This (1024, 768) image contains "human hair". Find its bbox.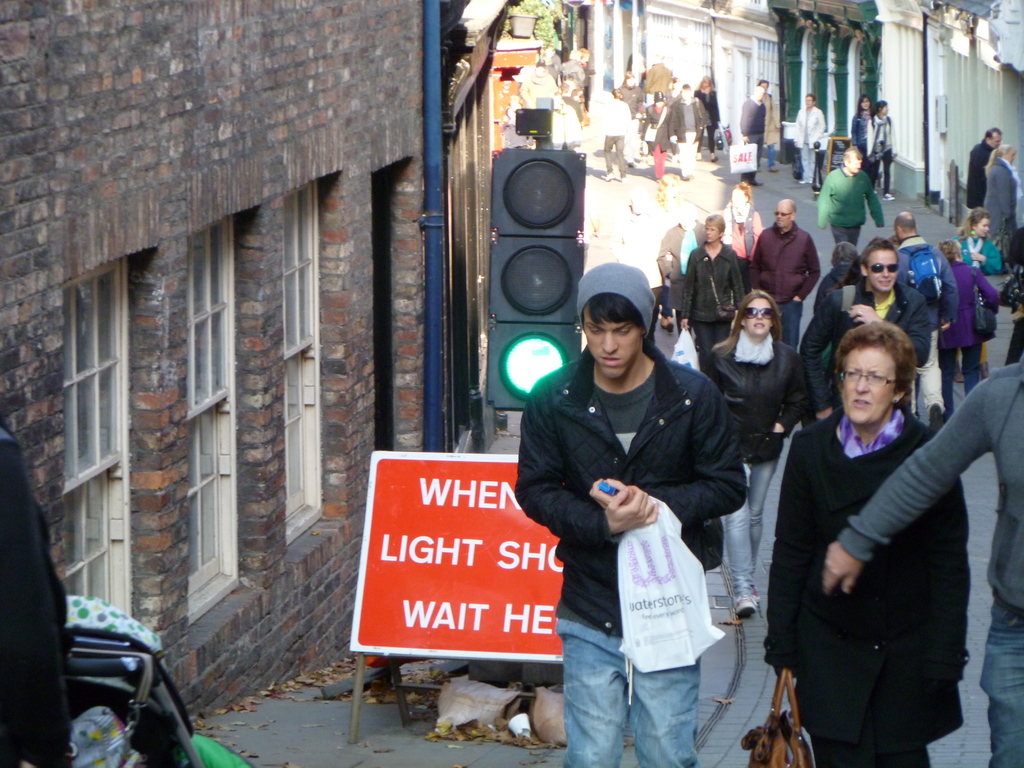
x1=621 y1=70 x2=635 y2=86.
